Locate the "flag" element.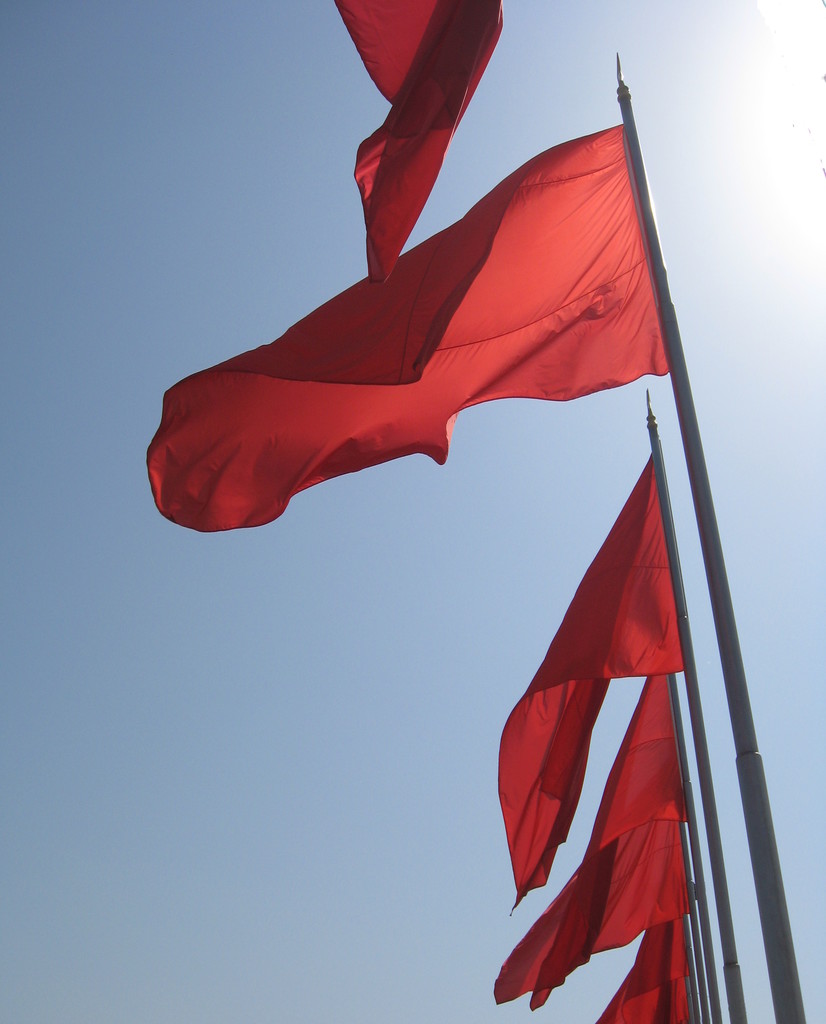
Element bbox: box(334, 0, 499, 293).
